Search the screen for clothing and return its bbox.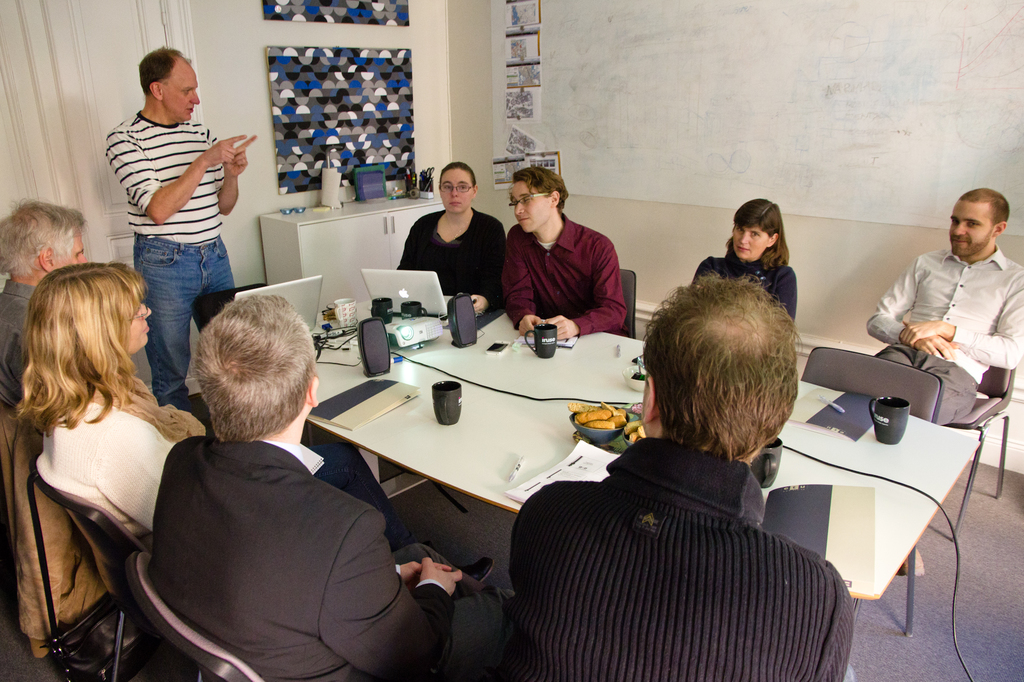
Found: [504,363,865,681].
